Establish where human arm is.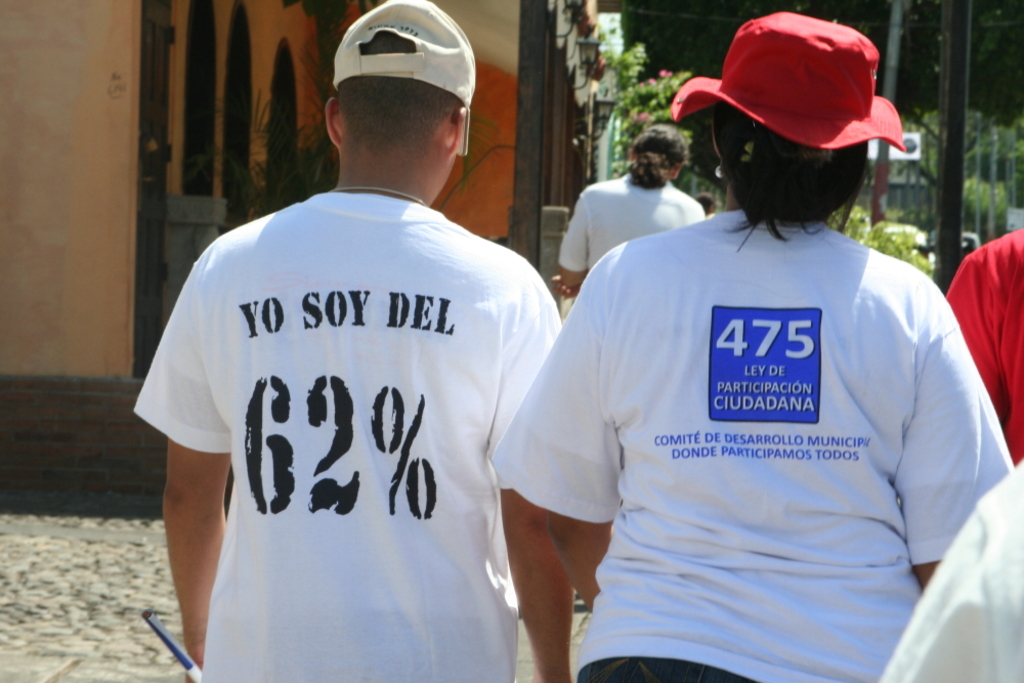
Established at 146, 386, 230, 668.
